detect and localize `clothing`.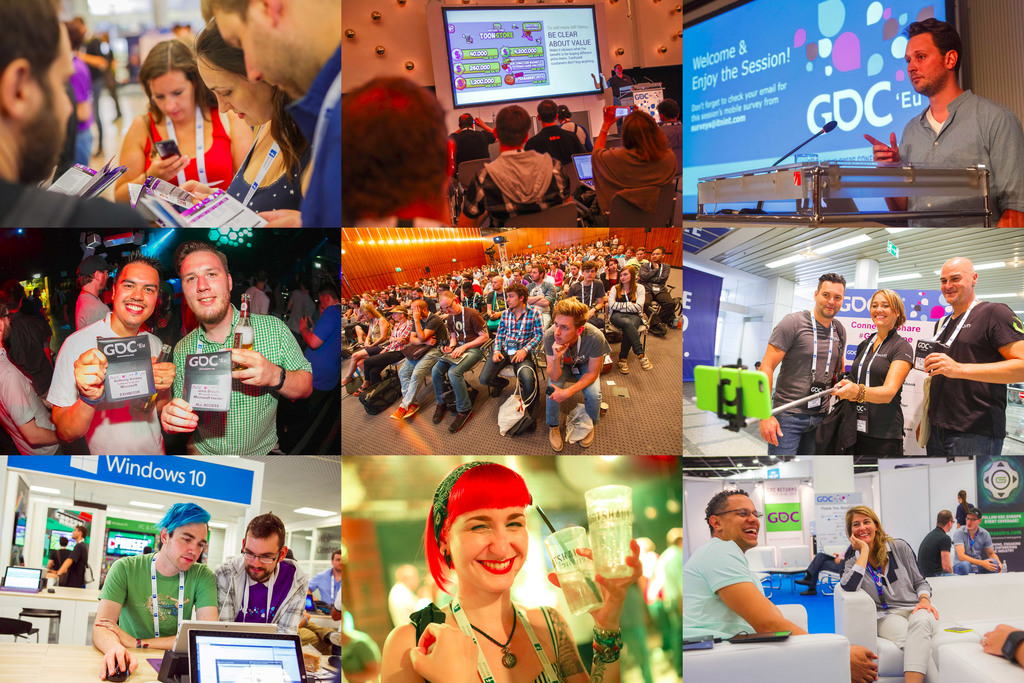
Localized at box=[897, 294, 1007, 480].
